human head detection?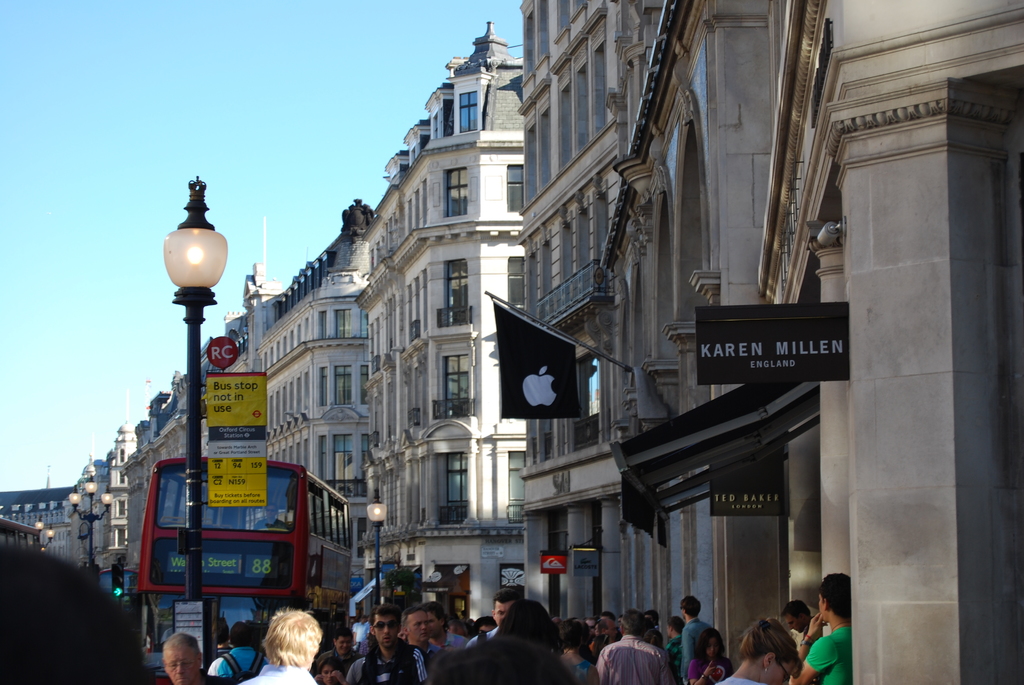
l=257, t=605, r=323, b=667
